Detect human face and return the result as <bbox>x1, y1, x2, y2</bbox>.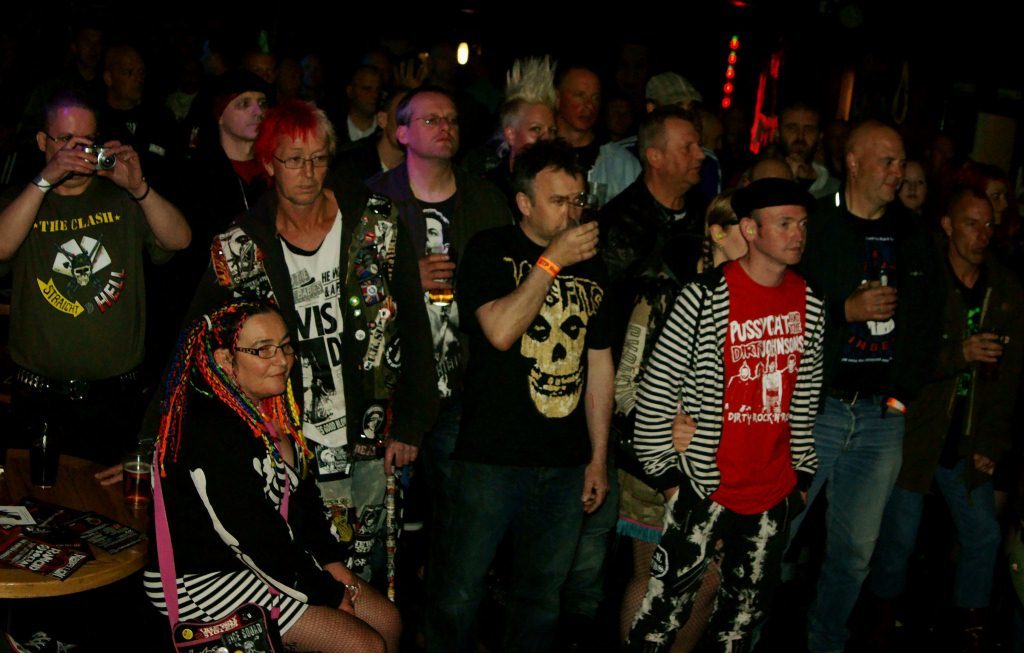
<bbox>532, 169, 585, 238</bbox>.
